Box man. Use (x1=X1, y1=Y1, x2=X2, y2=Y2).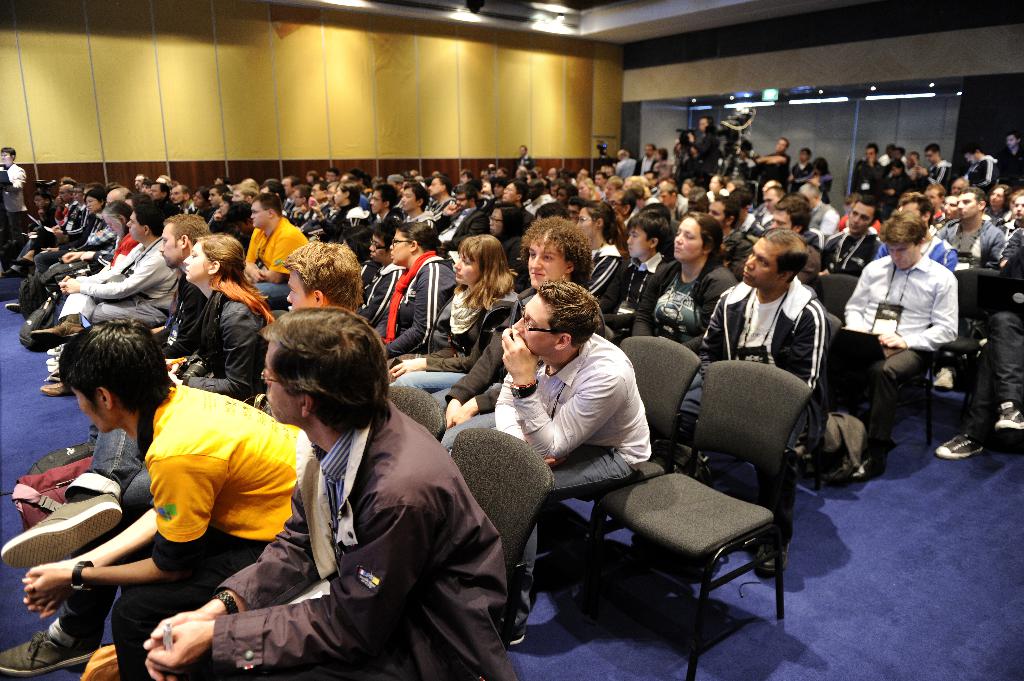
(x1=20, y1=319, x2=320, y2=678).
